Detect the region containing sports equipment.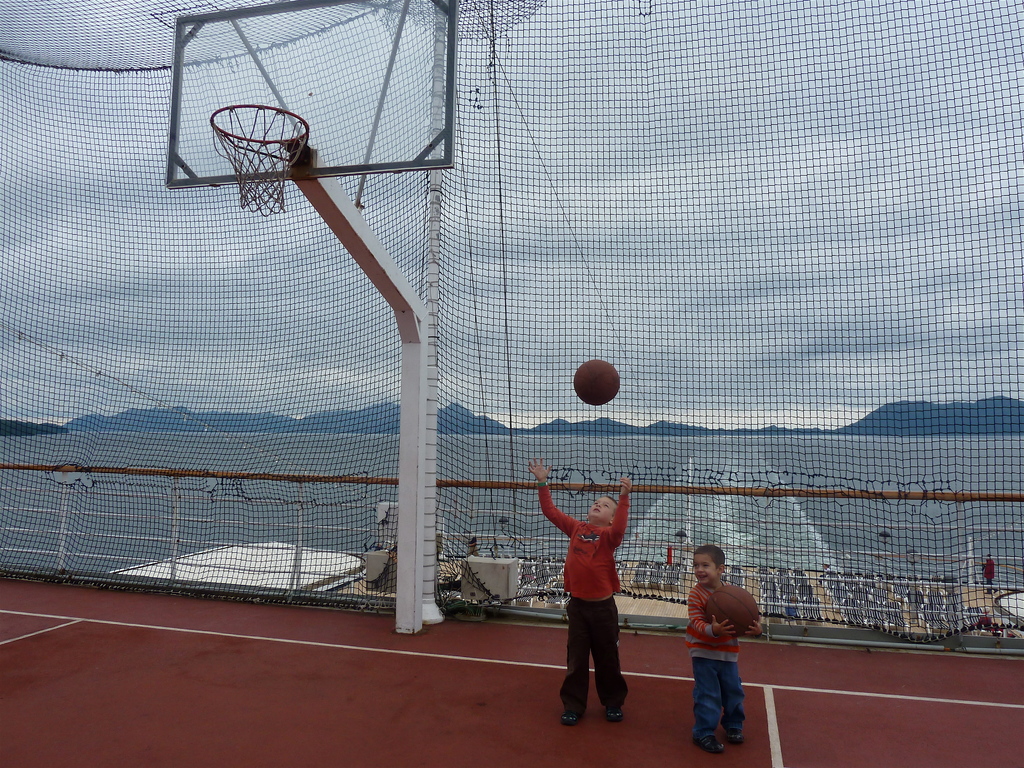
[703, 580, 760, 638].
